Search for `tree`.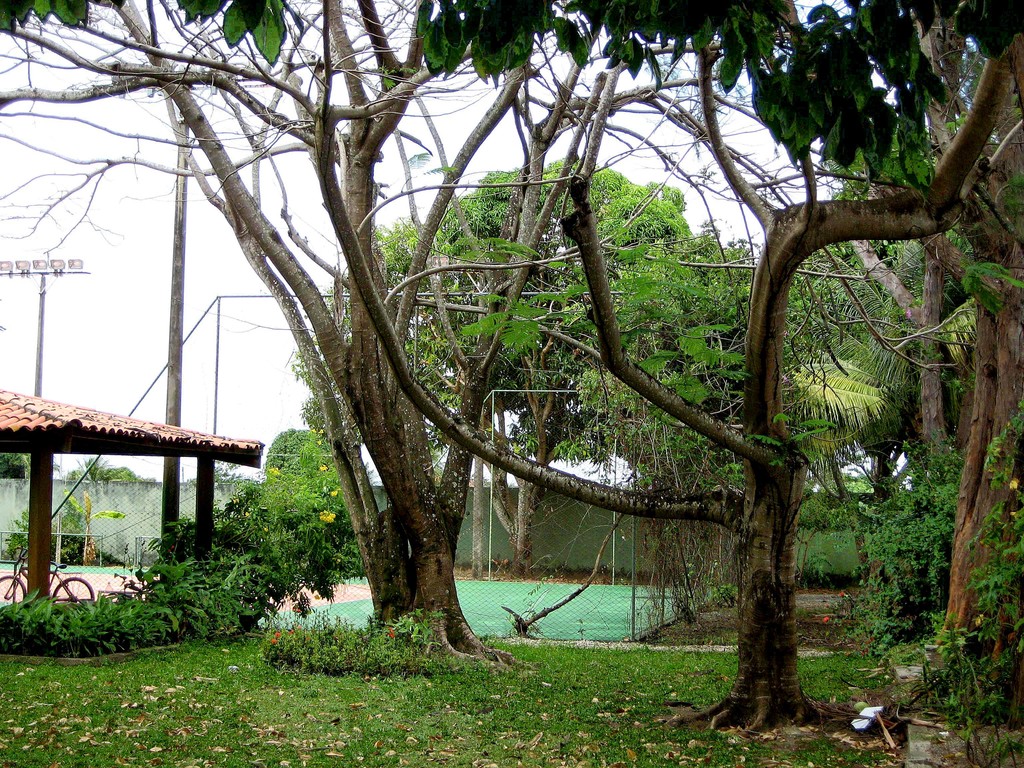
Found at [264, 426, 316, 481].
